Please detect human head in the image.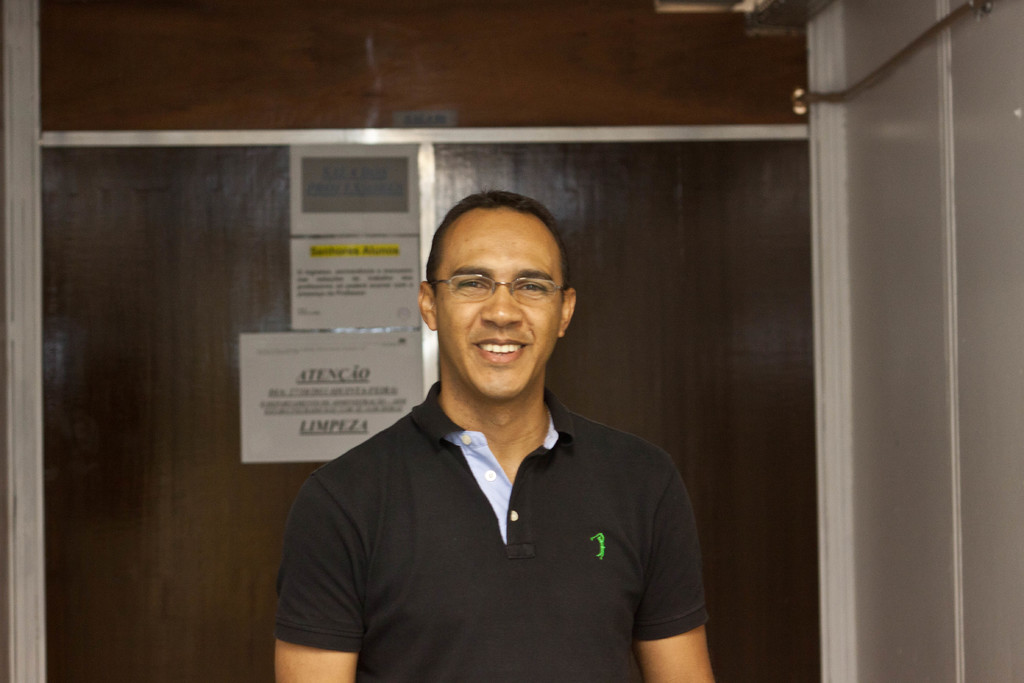
Rect(417, 188, 586, 412).
